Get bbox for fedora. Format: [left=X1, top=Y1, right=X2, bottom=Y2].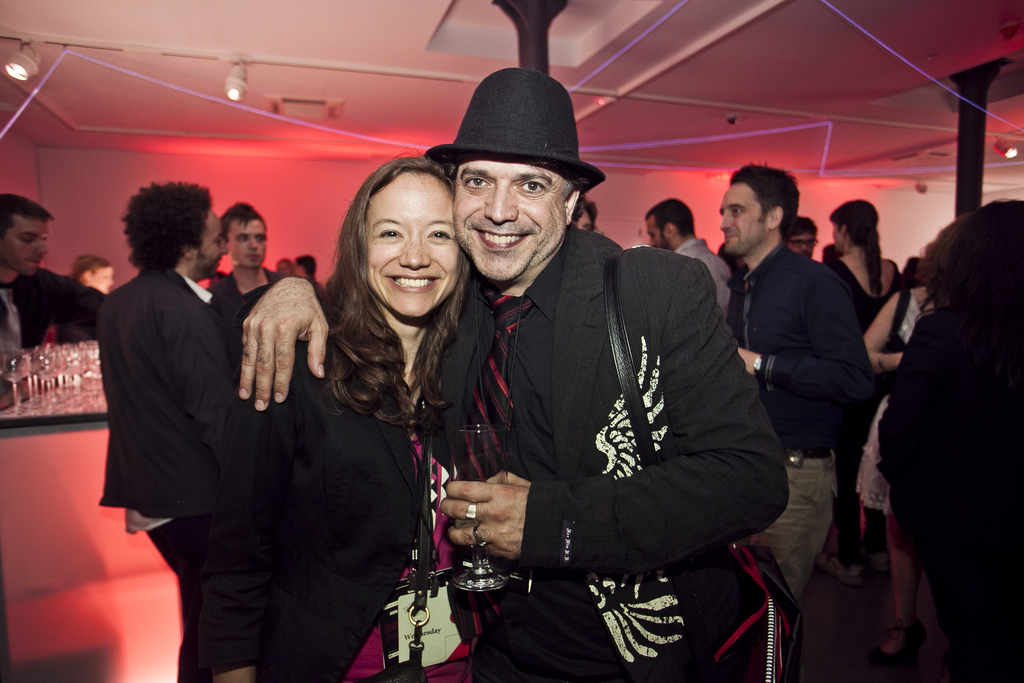
[left=428, top=67, right=607, bottom=193].
